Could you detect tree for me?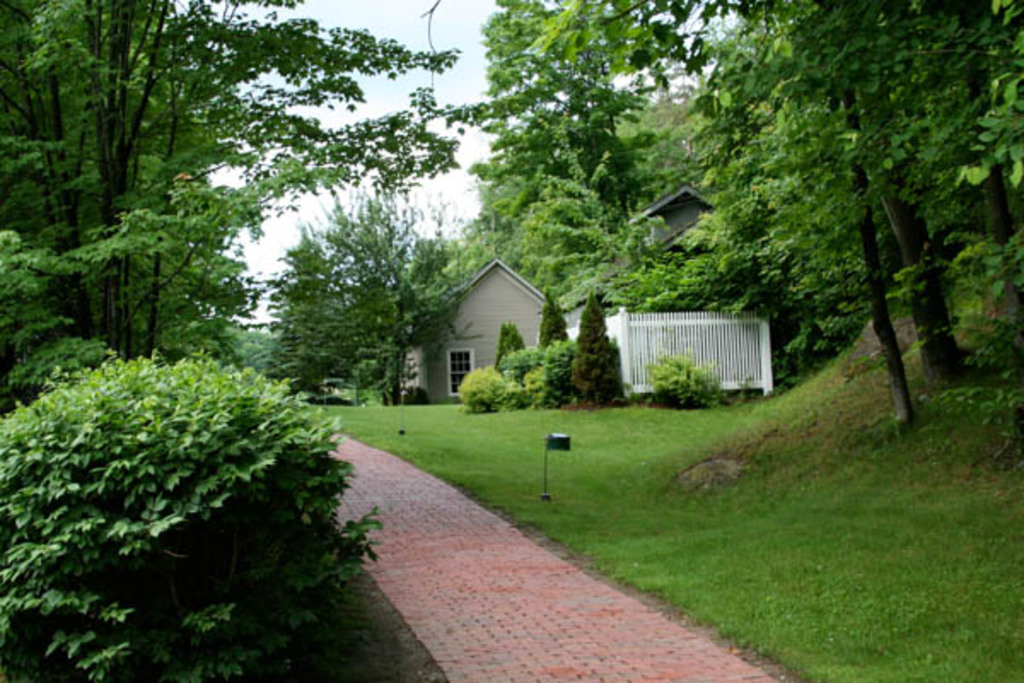
Detection result: rect(230, 131, 480, 413).
